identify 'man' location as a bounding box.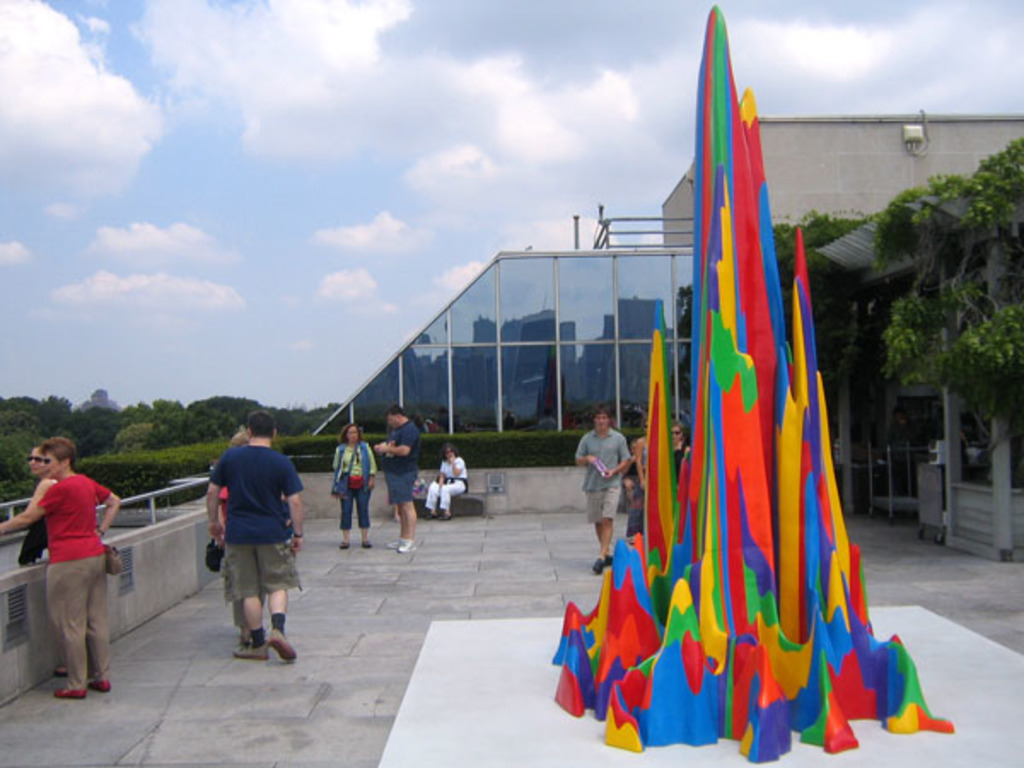
(377, 401, 418, 563).
